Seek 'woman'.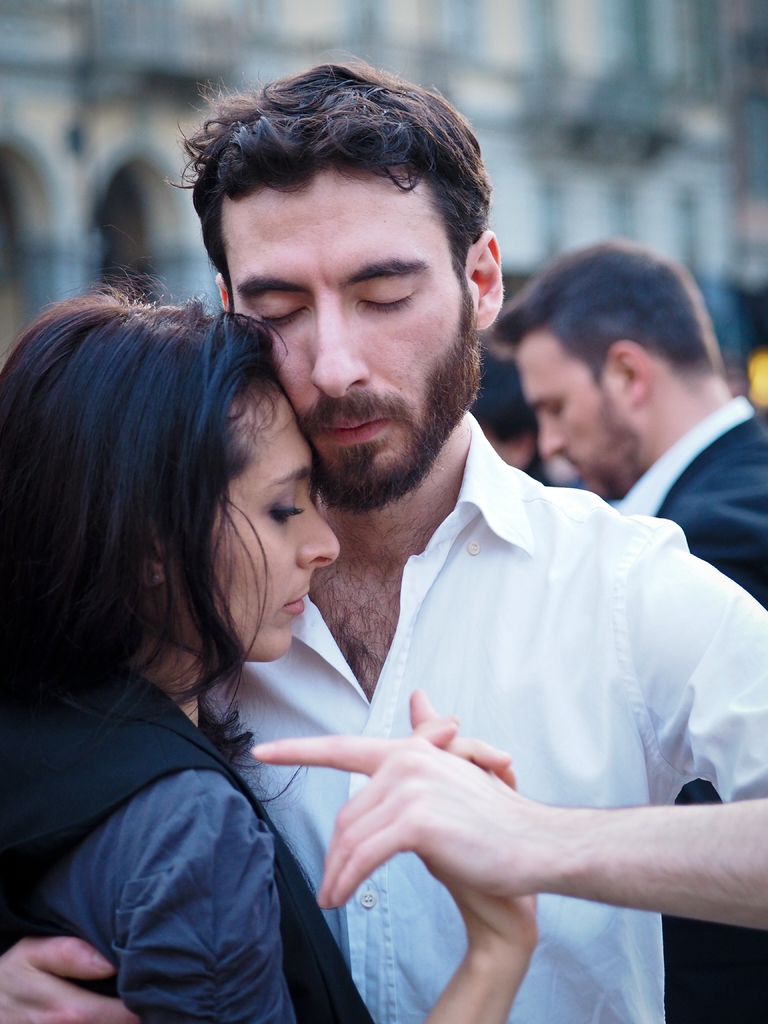
(12,150,415,1023).
